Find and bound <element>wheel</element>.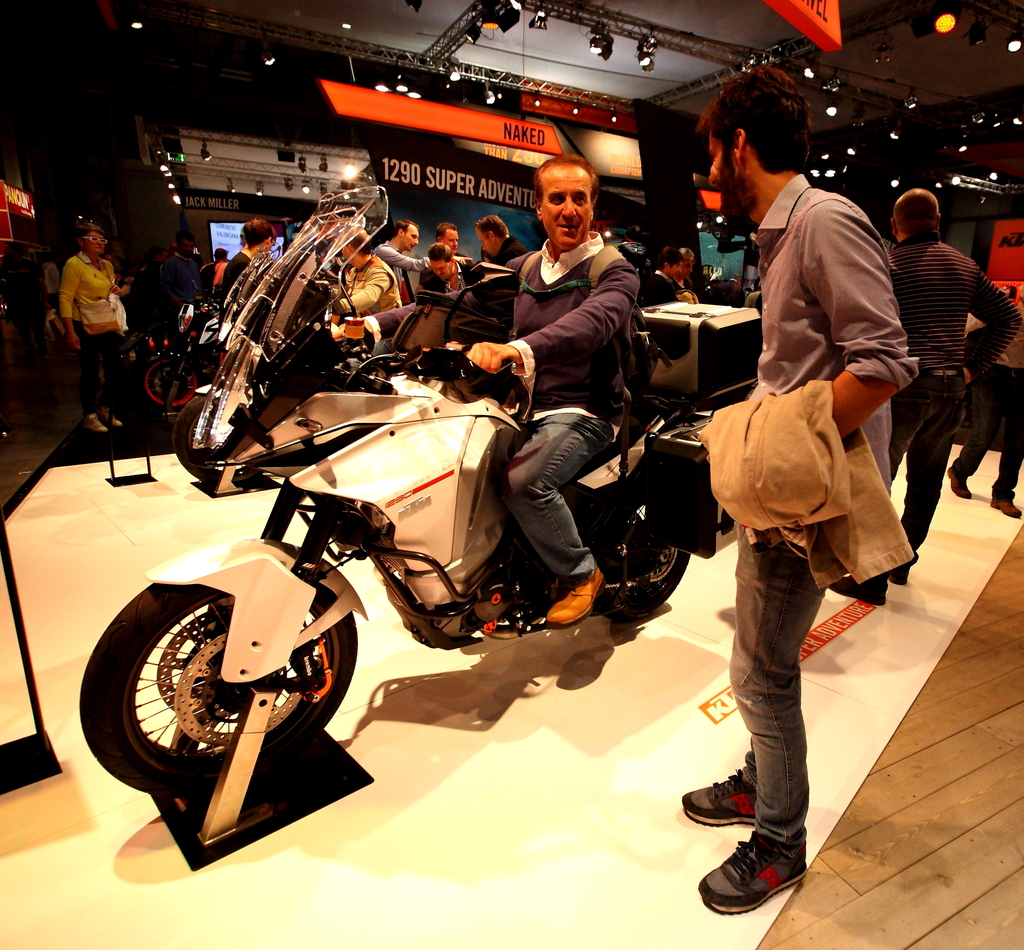
Bound: box(74, 547, 365, 788).
